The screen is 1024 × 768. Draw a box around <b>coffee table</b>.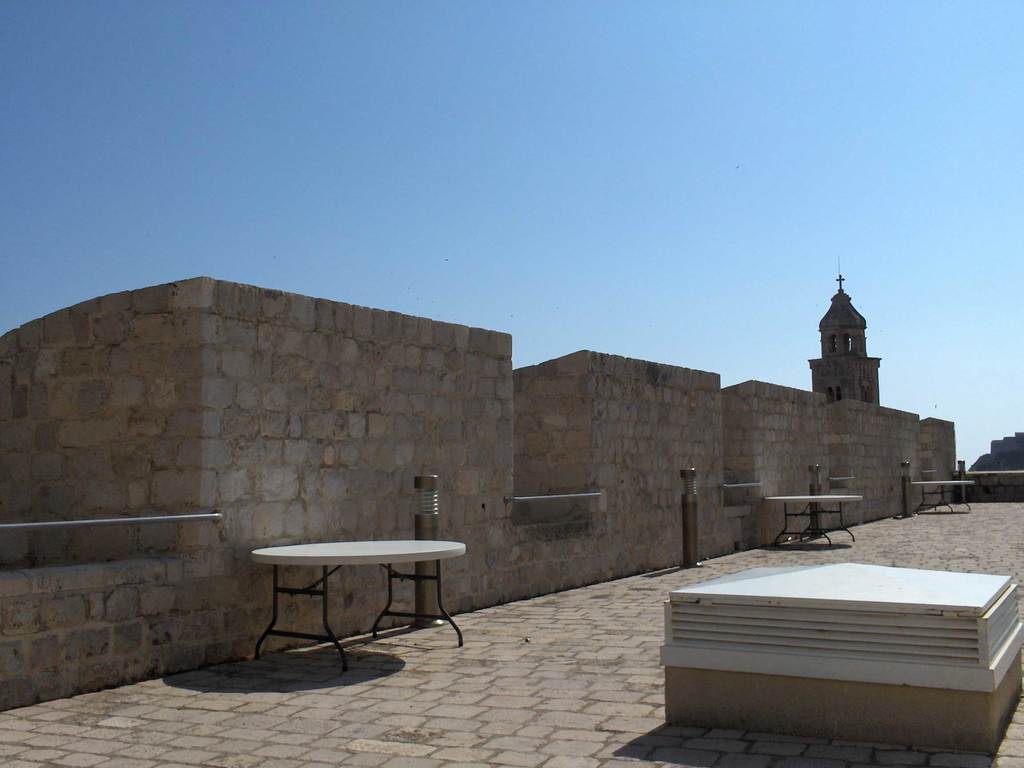
764 495 868 545.
